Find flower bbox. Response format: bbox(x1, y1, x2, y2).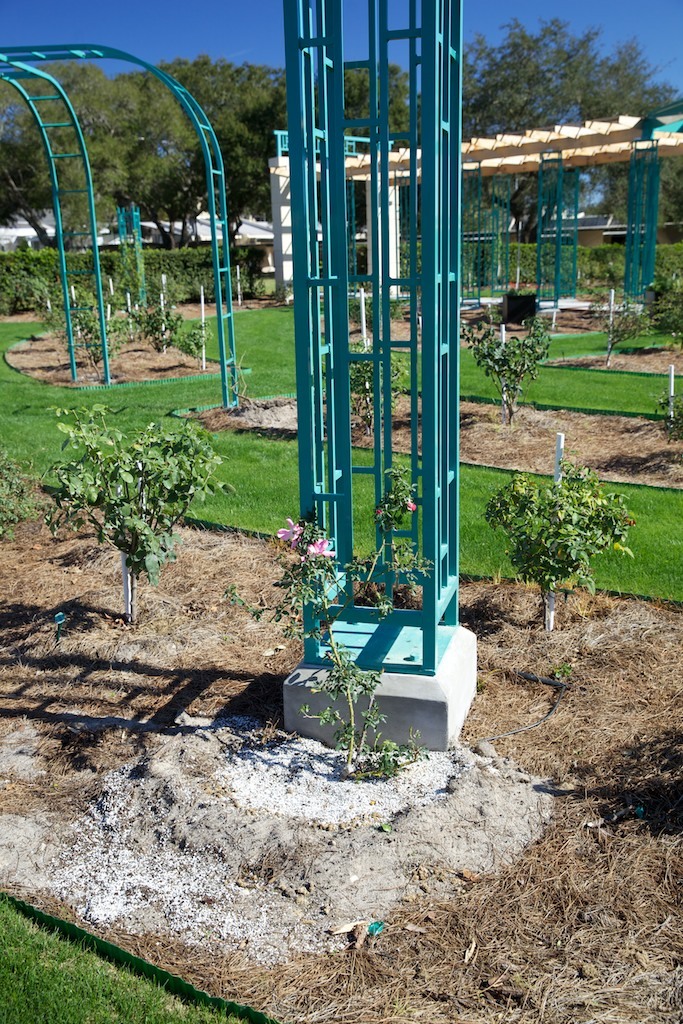
bbox(274, 517, 304, 551).
